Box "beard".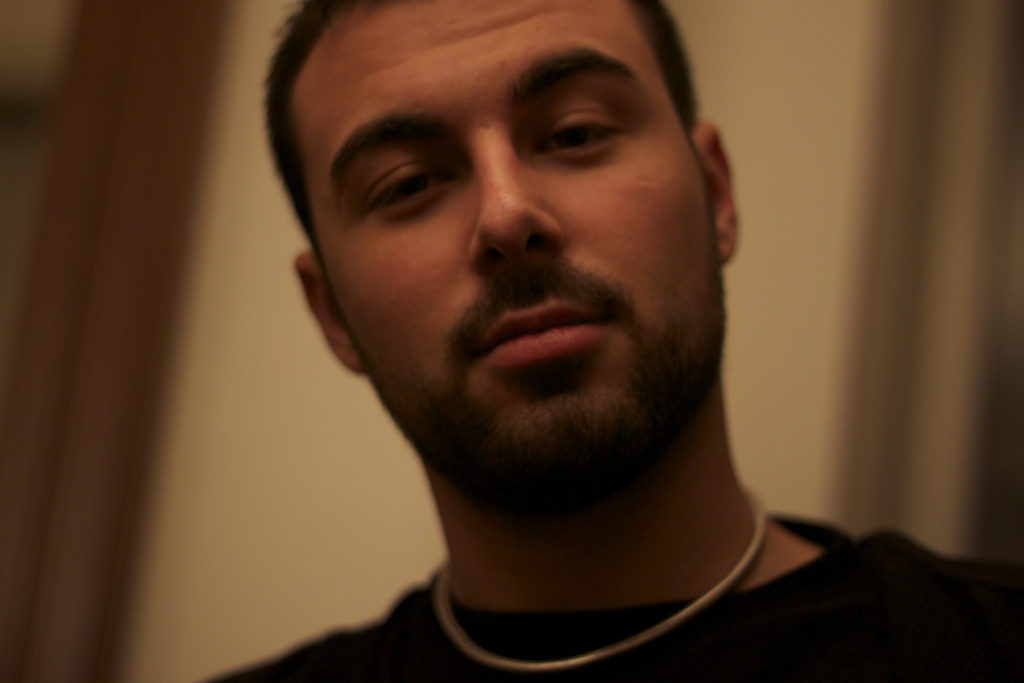
[left=360, top=215, right=729, bottom=527].
